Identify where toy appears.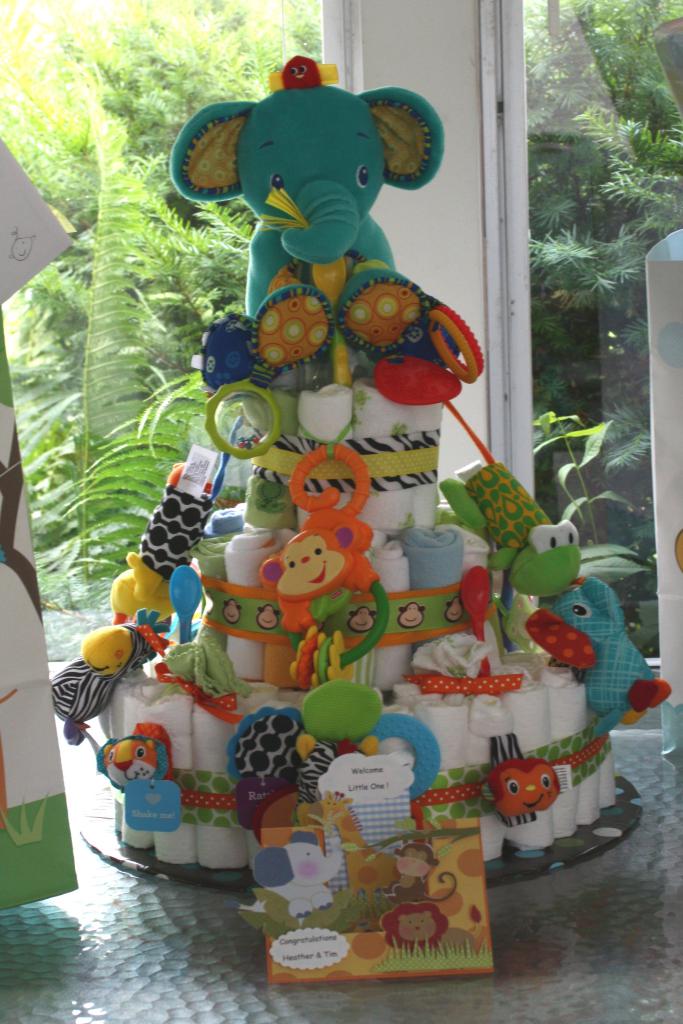
Appears at (272, 52, 335, 87).
